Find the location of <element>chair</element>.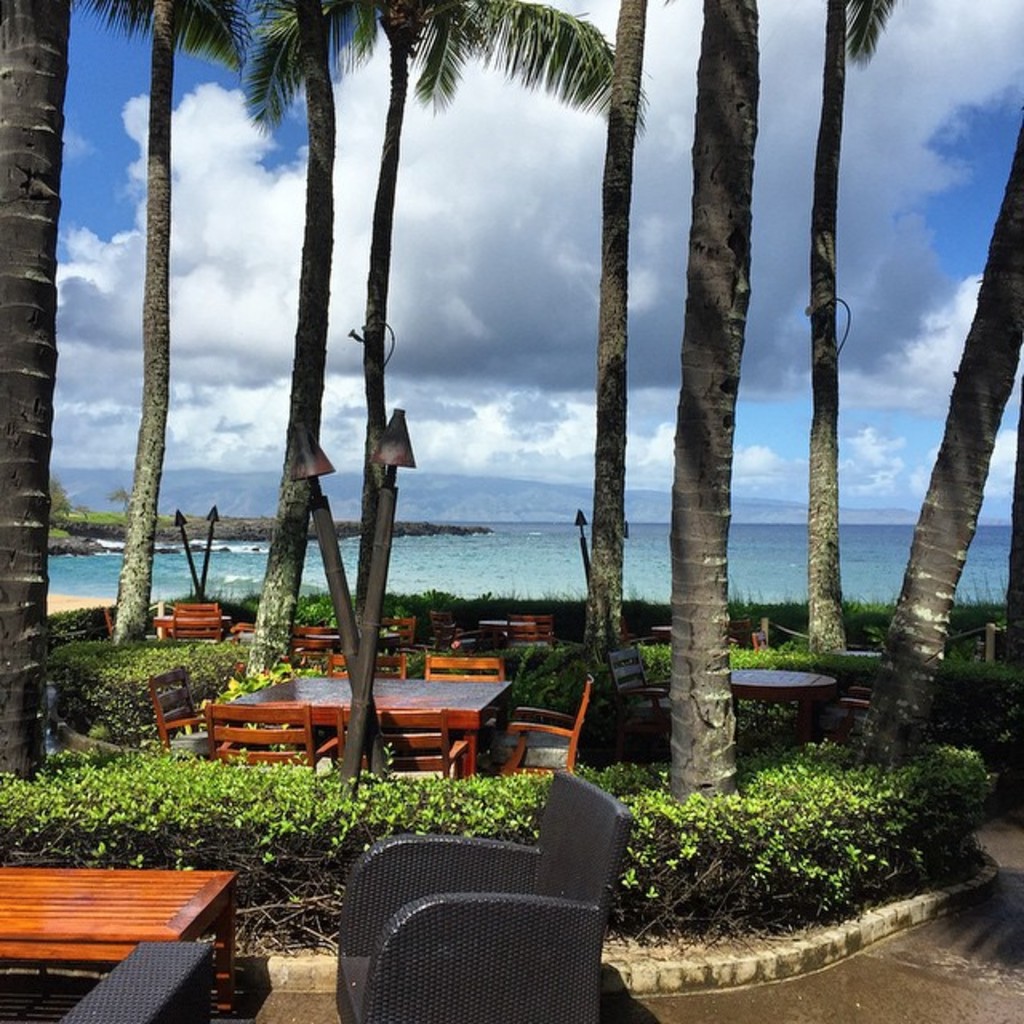
Location: Rect(496, 669, 595, 773).
